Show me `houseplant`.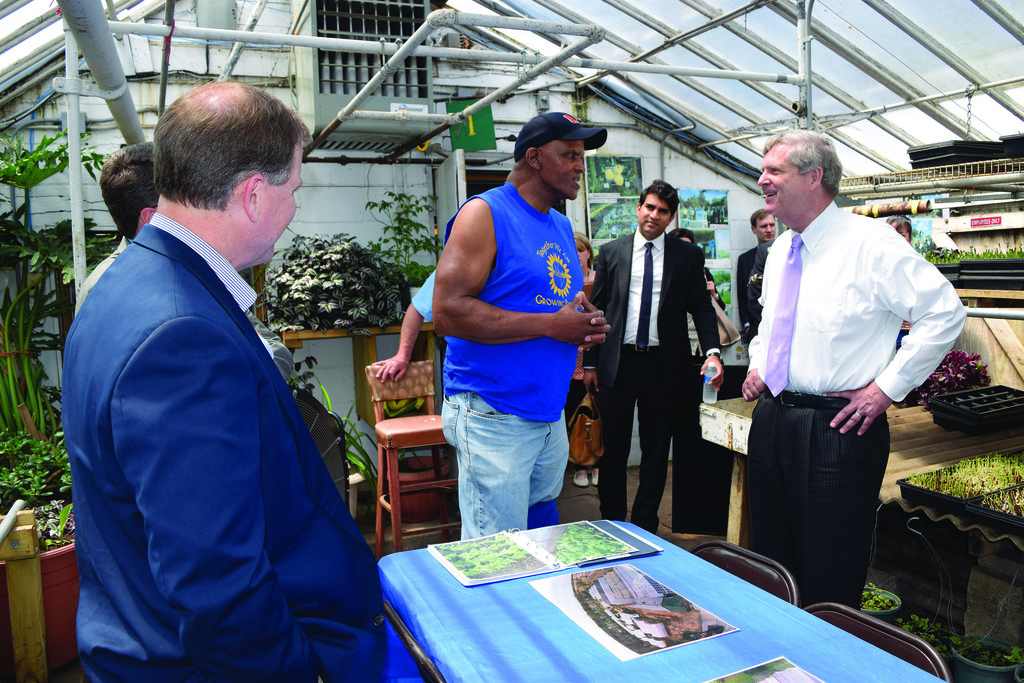
`houseplant` is here: [x1=330, y1=356, x2=378, y2=518].
